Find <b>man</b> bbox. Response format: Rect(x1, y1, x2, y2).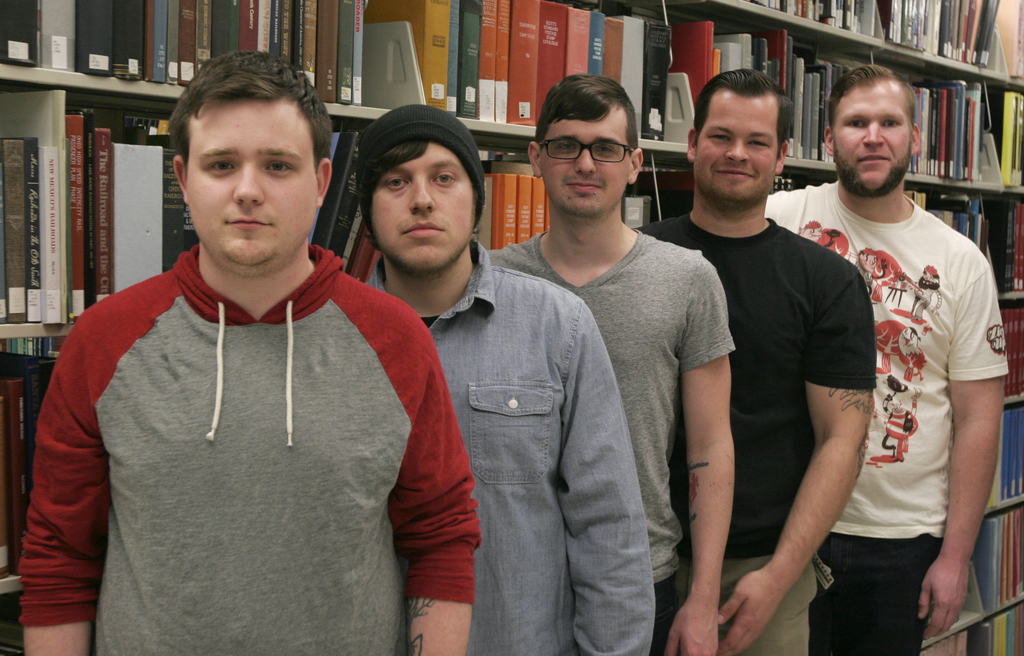
Rect(488, 72, 735, 655).
